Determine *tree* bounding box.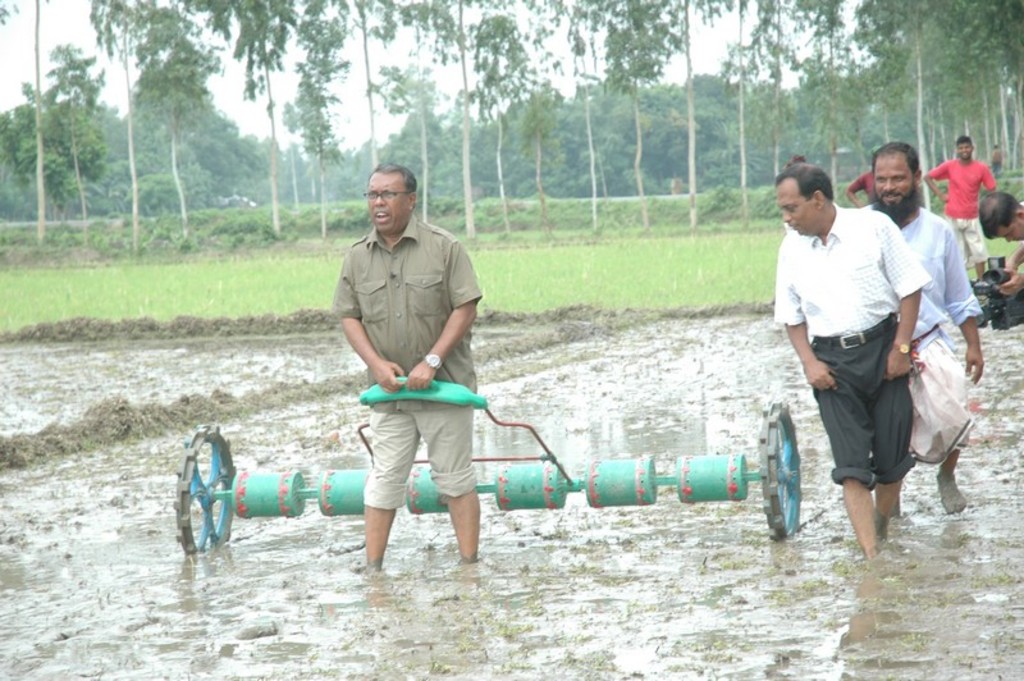
Determined: BBox(467, 6, 525, 214).
